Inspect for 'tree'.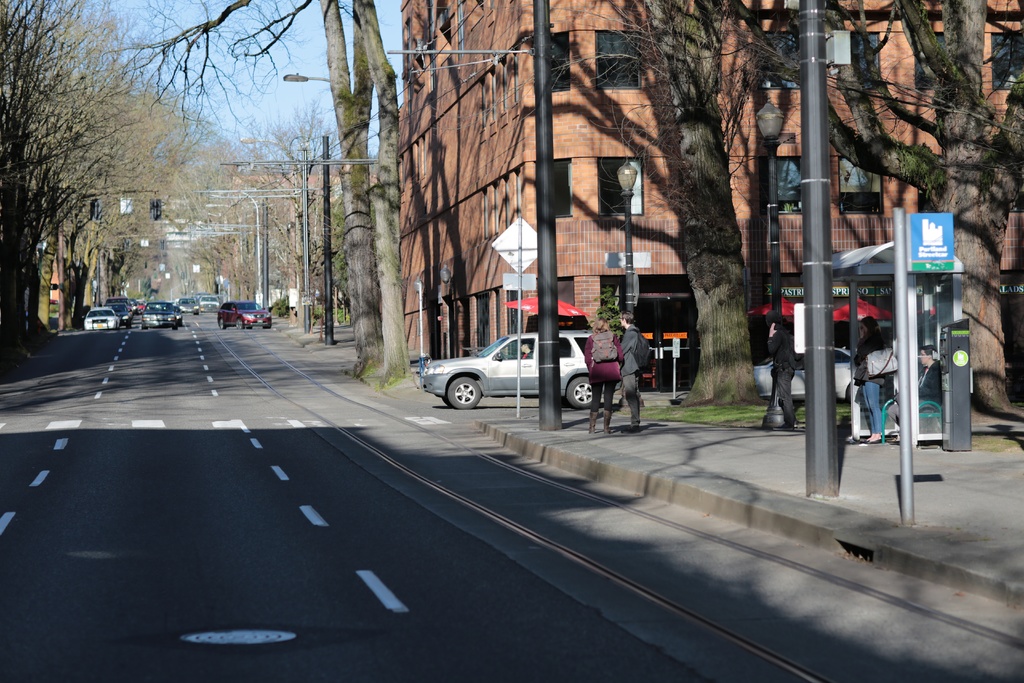
Inspection: crop(616, 0, 749, 415).
